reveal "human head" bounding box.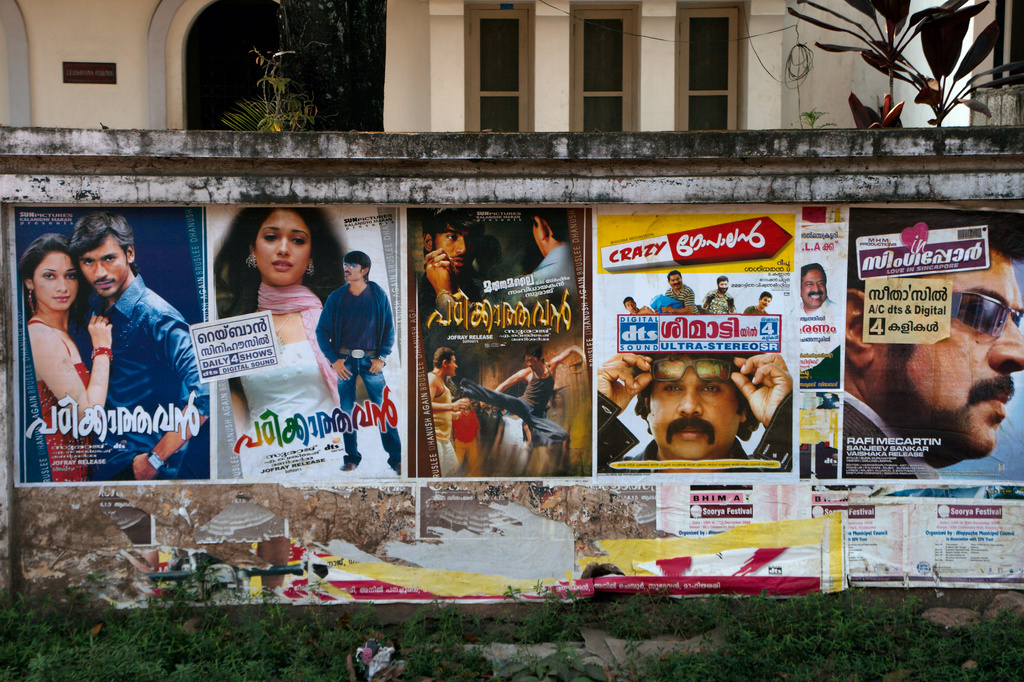
Revealed: {"x1": 637, "y1": 357, "x2": 774, "y2": 464}.
